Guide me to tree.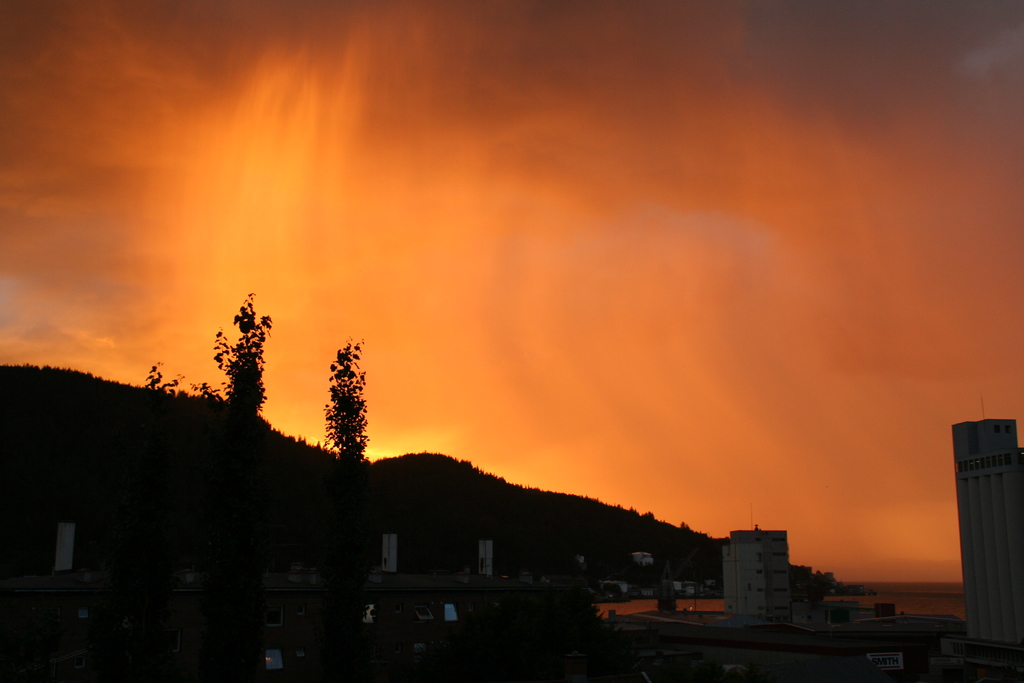
Guidance: [x1=209, y1=288, x2=278, y2=438].
